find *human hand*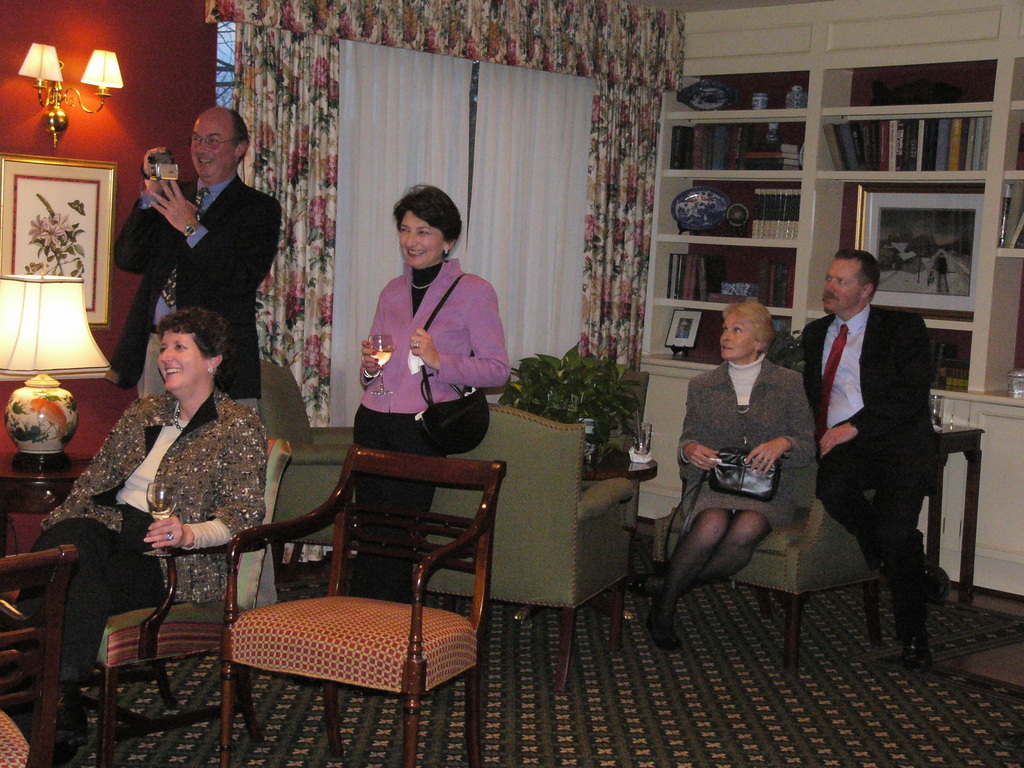
[x1=741, y1=438, x2=789, y2=478]
